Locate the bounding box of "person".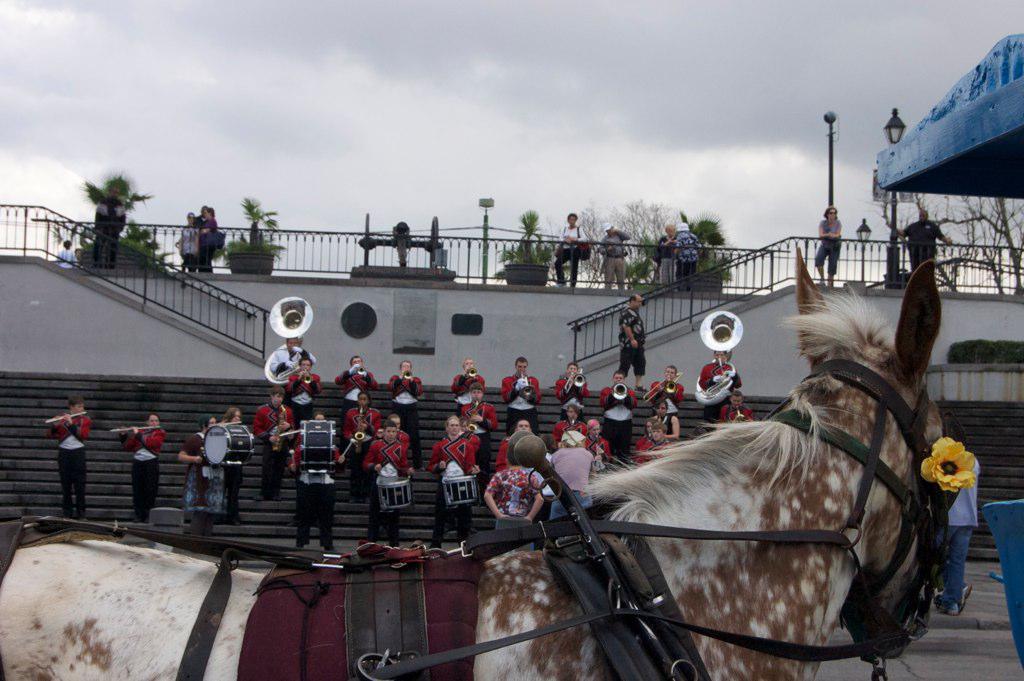
Bounding box: pyautogui.locateOnScreen(553, 212, 589, 289).
